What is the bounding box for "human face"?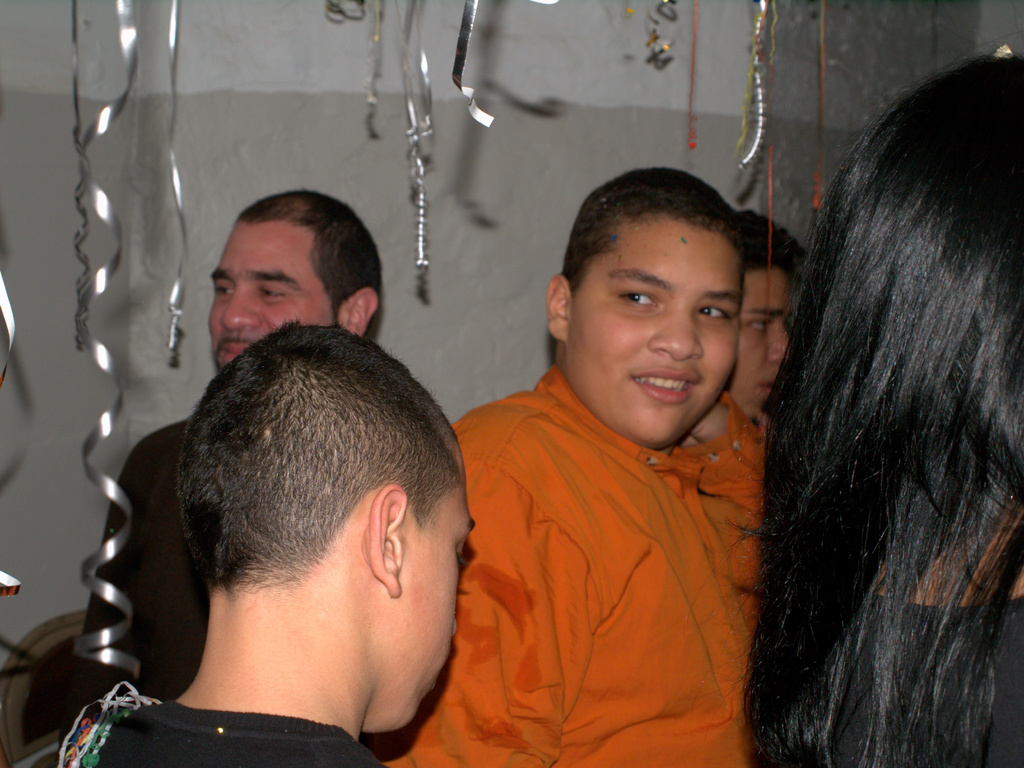
x1=392, y1=439, x2=475, y2=732.
